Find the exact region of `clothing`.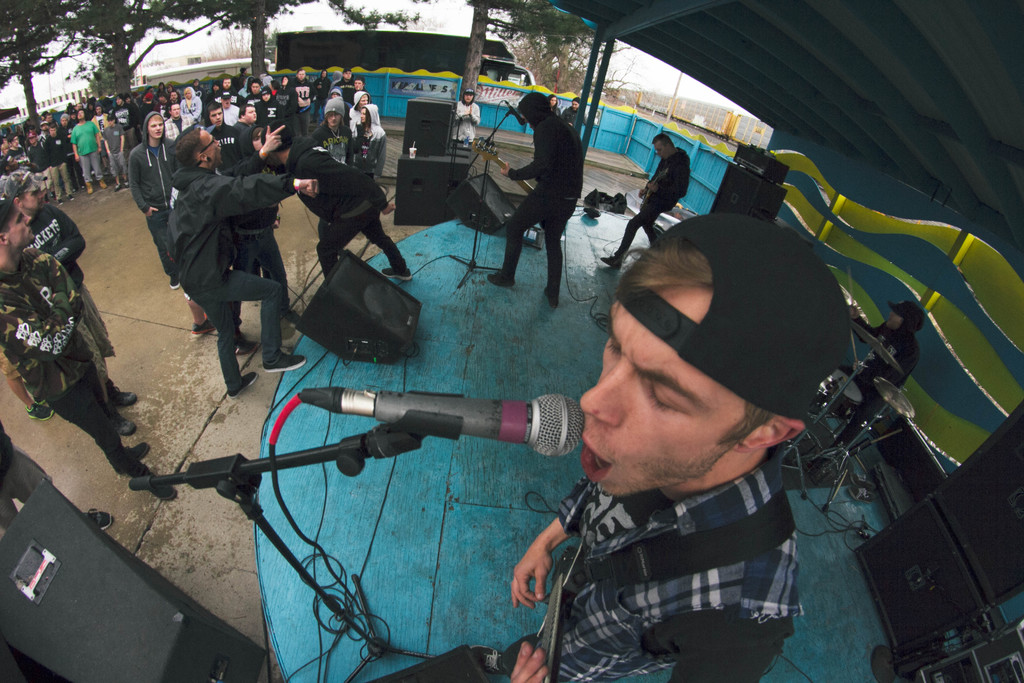
Exact region: [left=282, top=136, right=408, bottom=277].
